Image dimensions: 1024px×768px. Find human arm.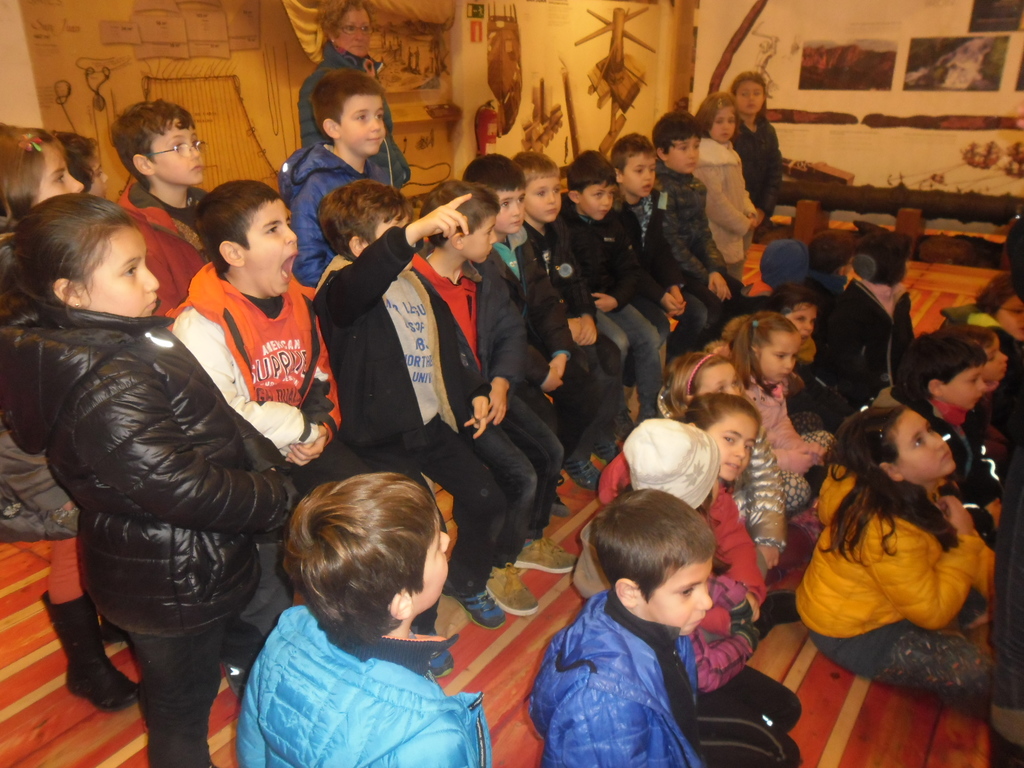
box(654, 187, 696, 307).
